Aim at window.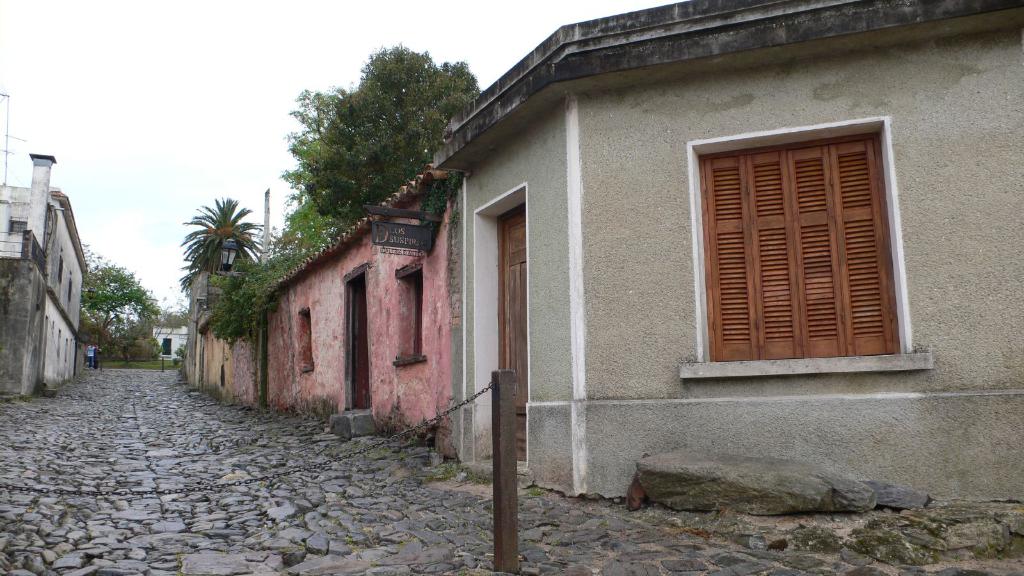
Aimed at {"left": 691, "top": 108, "right": 919, "bottom": 372}.
